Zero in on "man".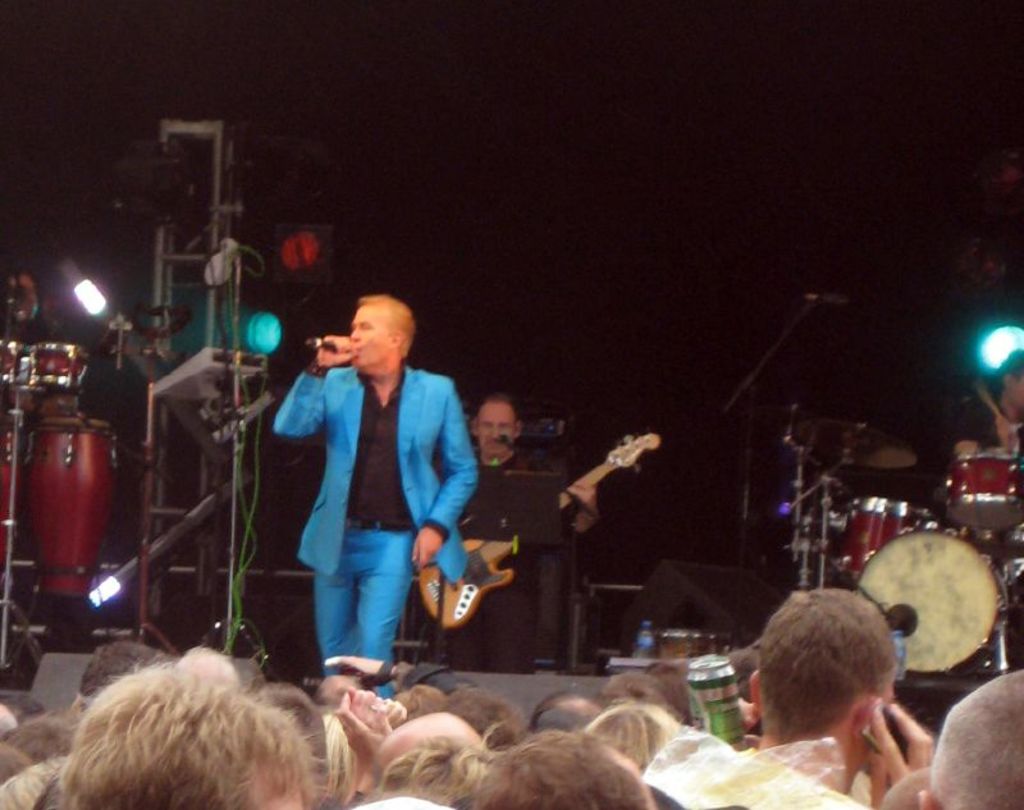
Zeroed in: <region>0, 644, 168, 809</region>.
